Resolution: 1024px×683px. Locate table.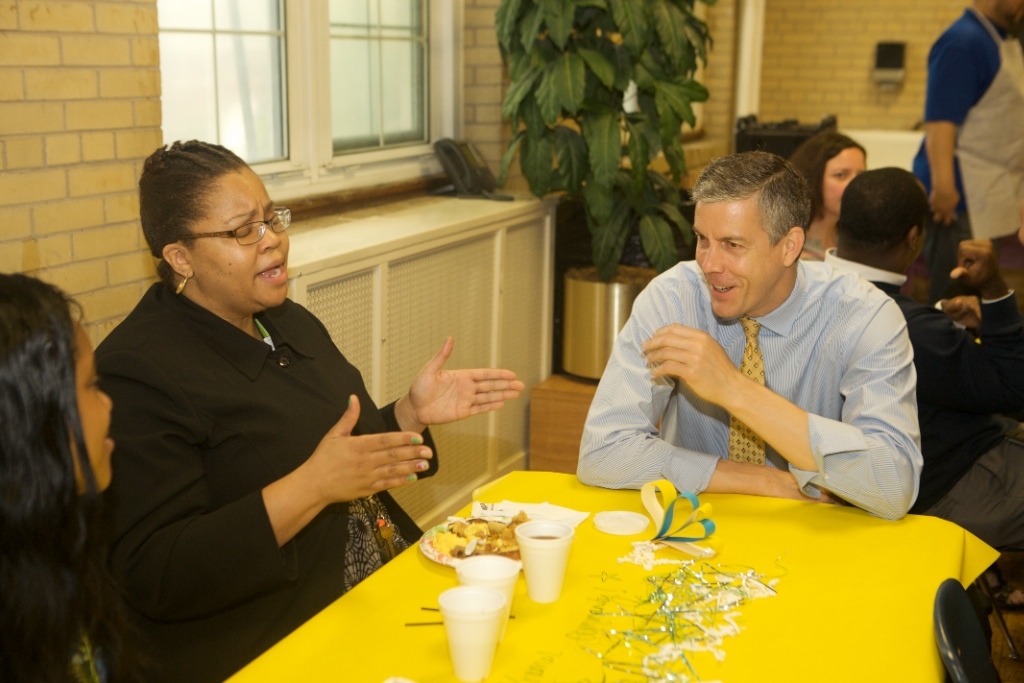
detection(226, 471, 1001, 682).
